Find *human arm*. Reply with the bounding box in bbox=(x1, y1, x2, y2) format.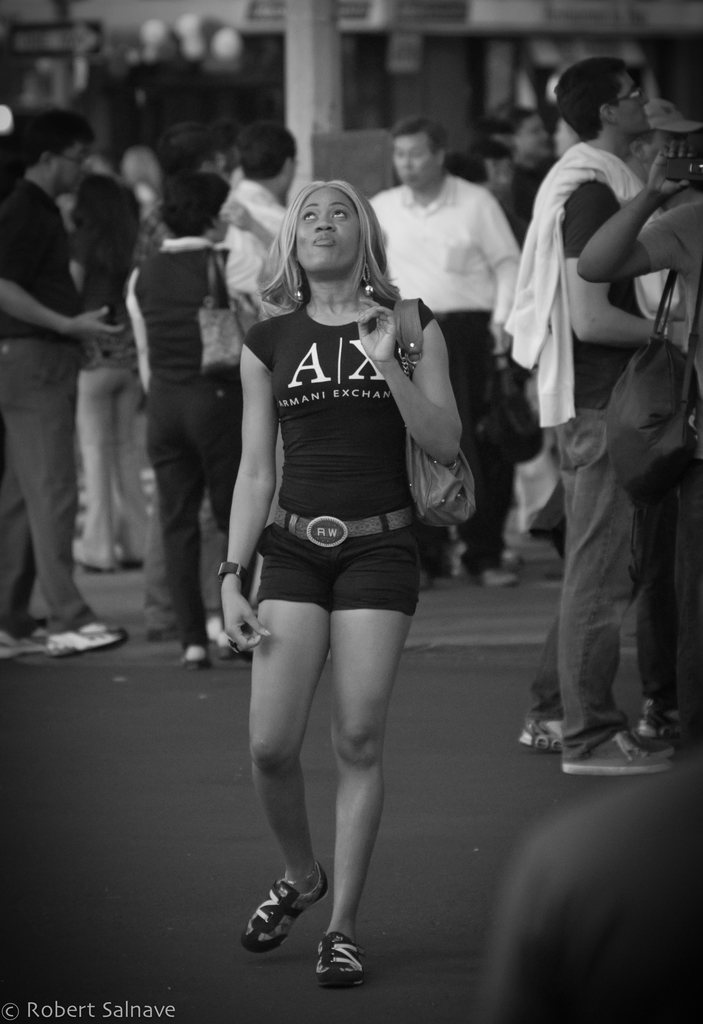
bbox=(122, 267, 156, 397).
